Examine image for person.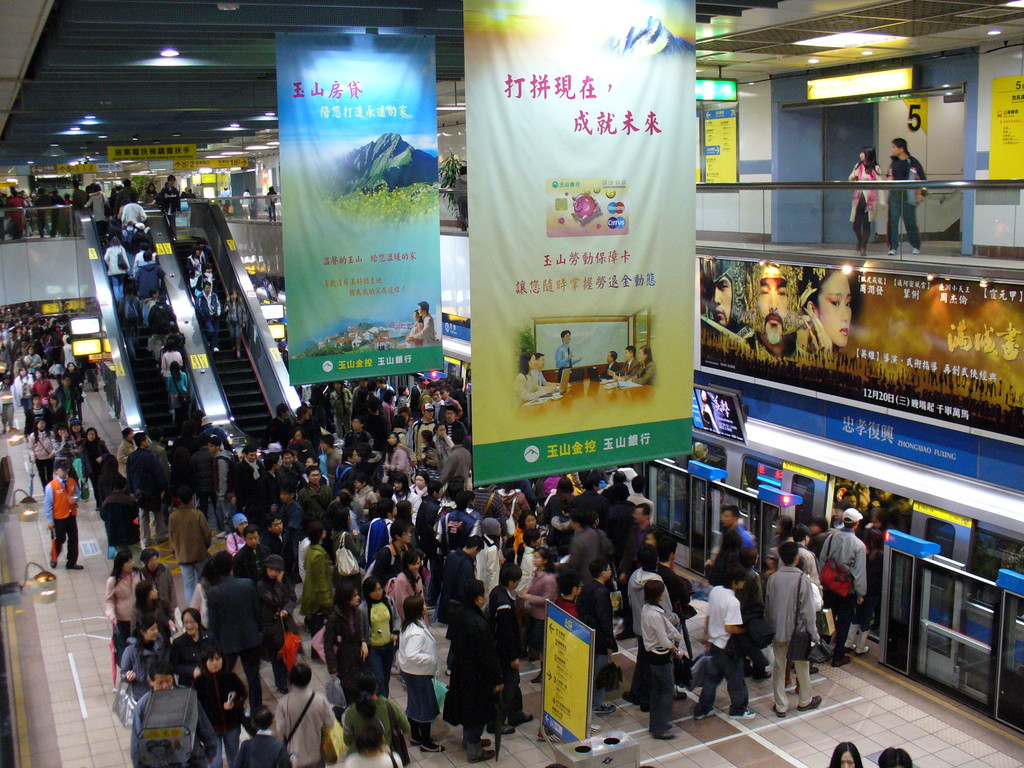
Examination result: bbox=(518, 351, 557, 404).
